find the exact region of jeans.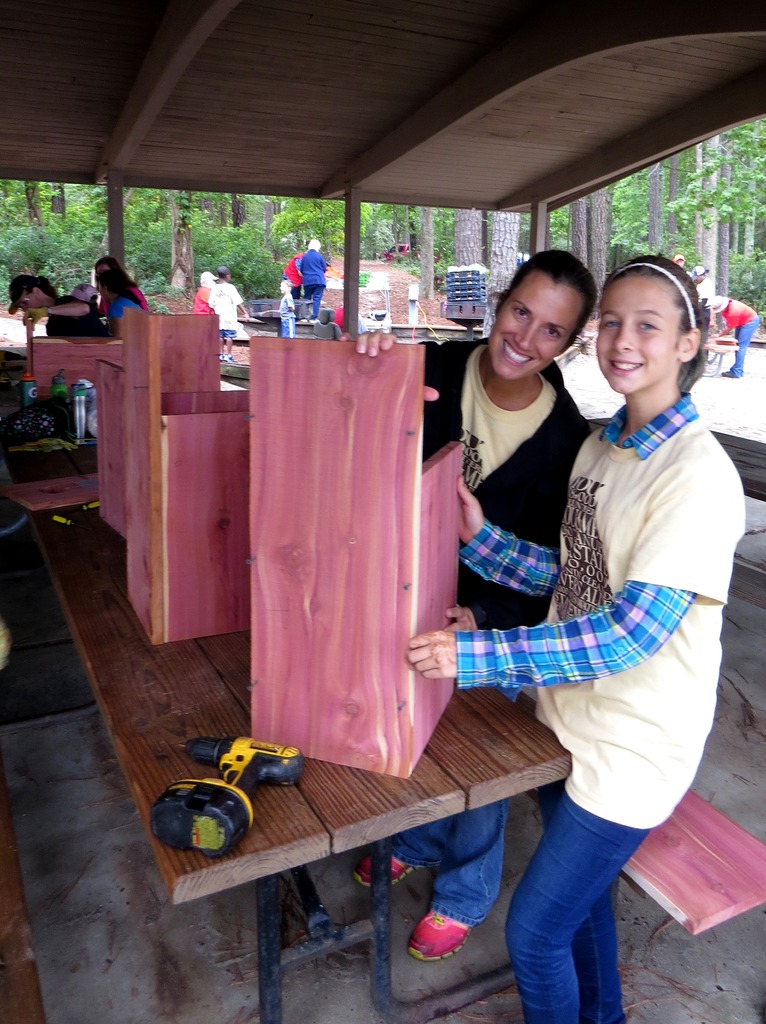
Exact region: (735, 314, 760, 371).
